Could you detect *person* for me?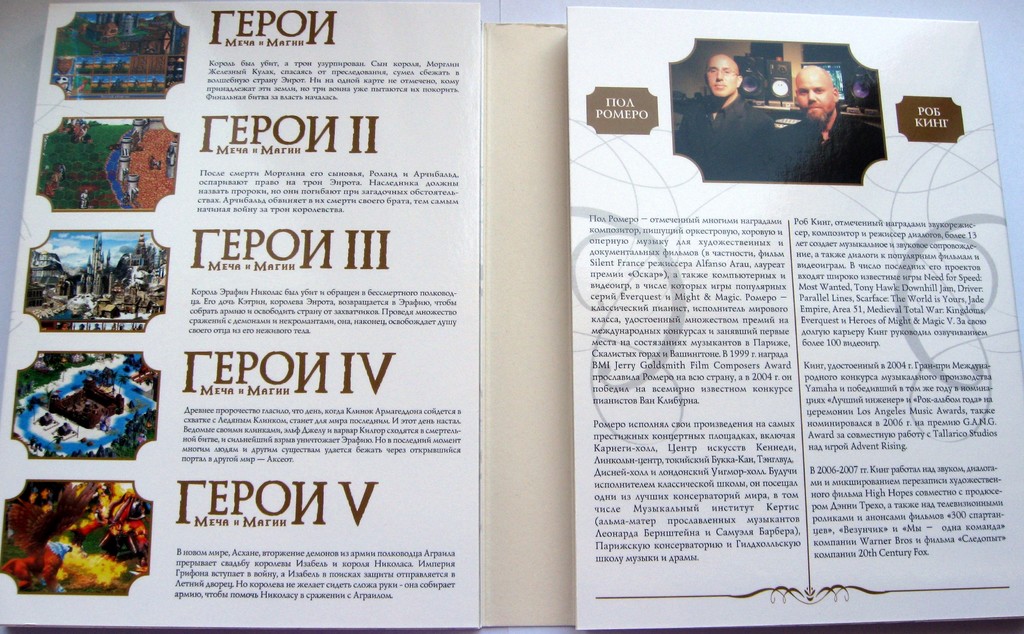
Detection result: 773, 62, 888, 187.
